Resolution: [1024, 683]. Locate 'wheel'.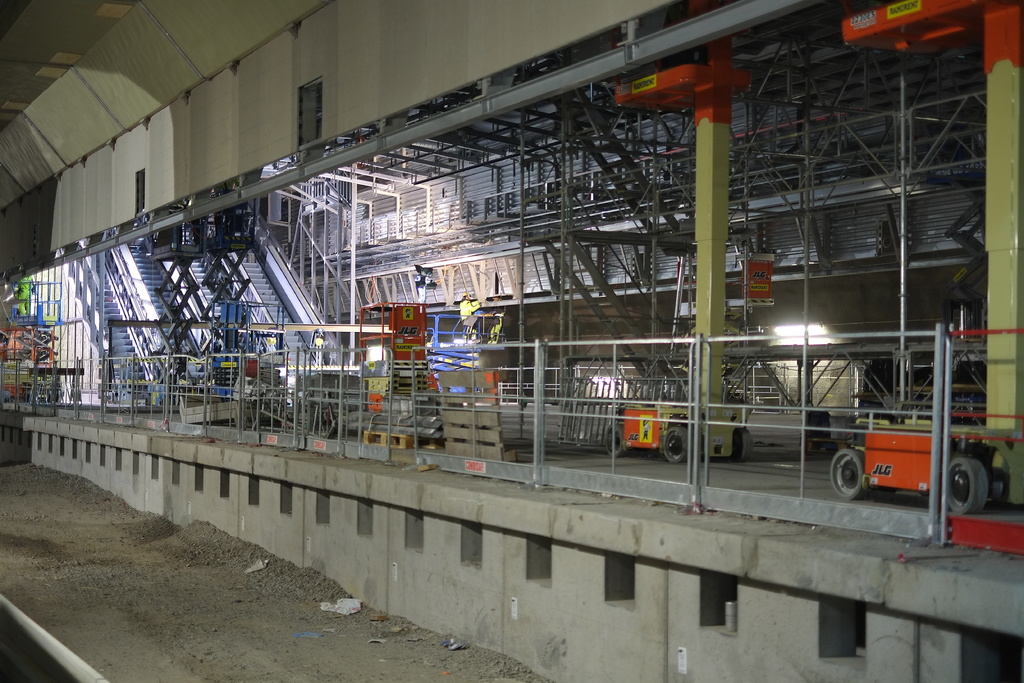
BBox(984, 466, 1010, 506).
